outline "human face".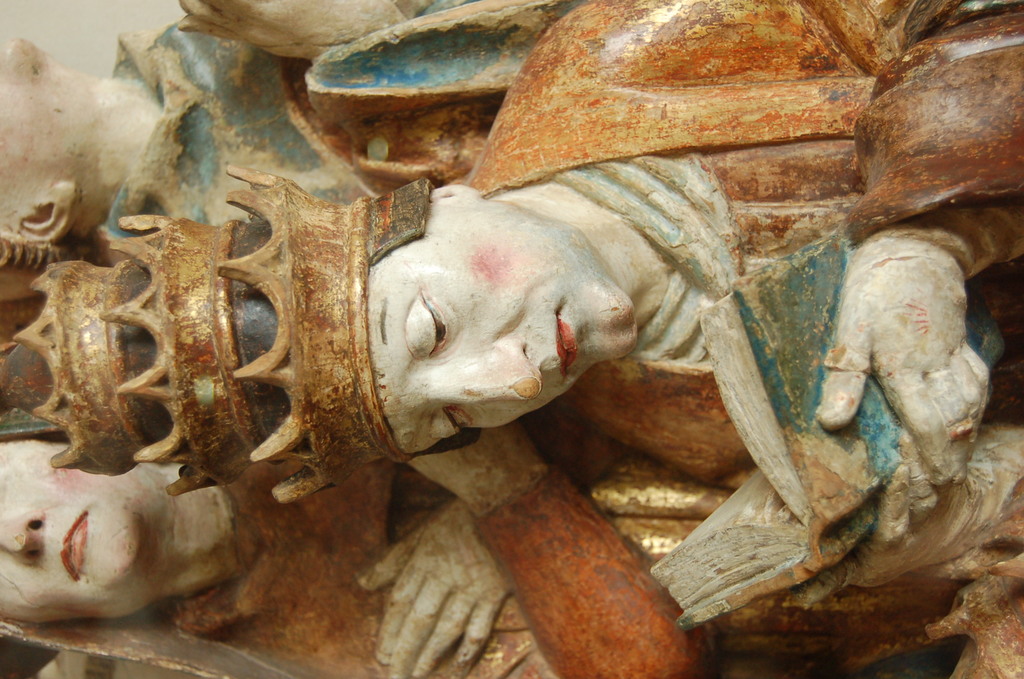
Outline: box(0, 432, 164, 624).
